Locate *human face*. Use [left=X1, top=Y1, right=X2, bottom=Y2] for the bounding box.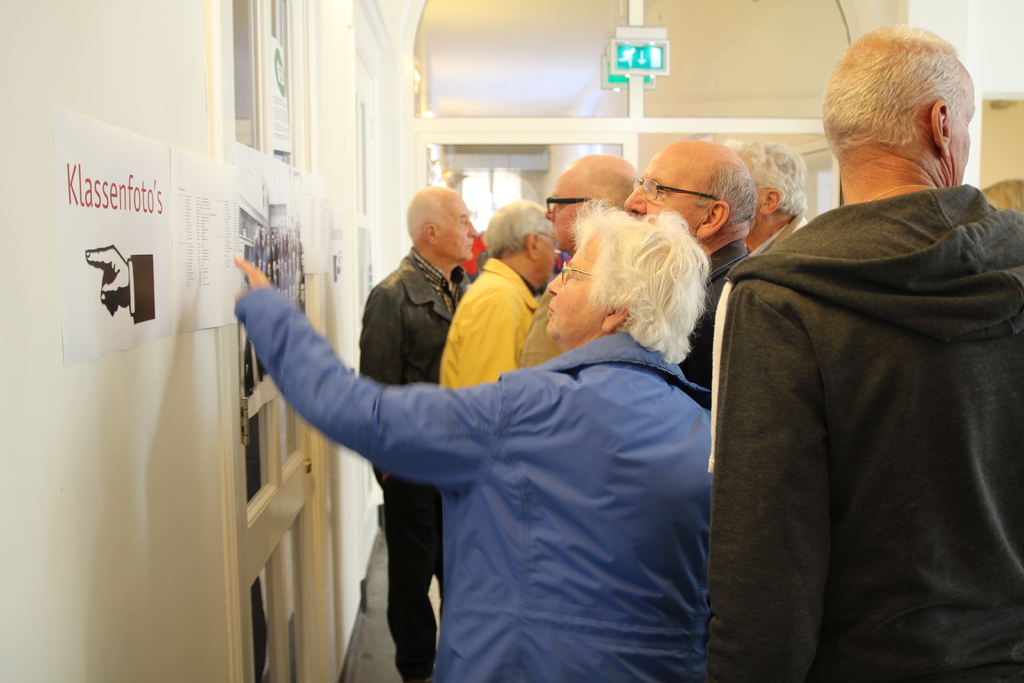
[left=954, top=81, right=976, bottom=185].
